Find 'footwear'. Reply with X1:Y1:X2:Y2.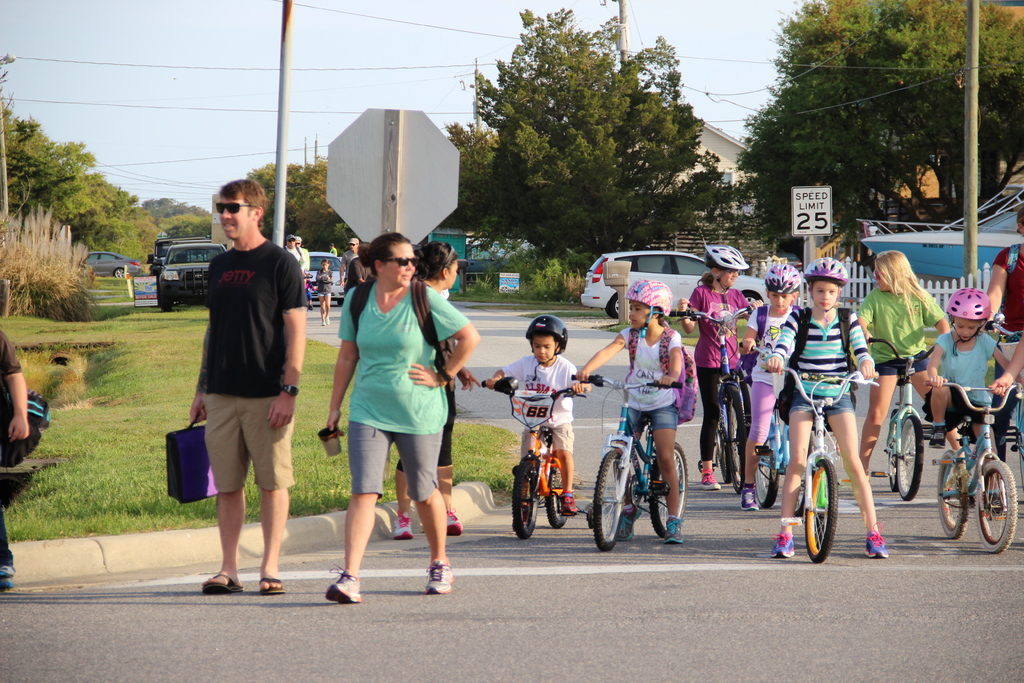
863:523:891:557.
